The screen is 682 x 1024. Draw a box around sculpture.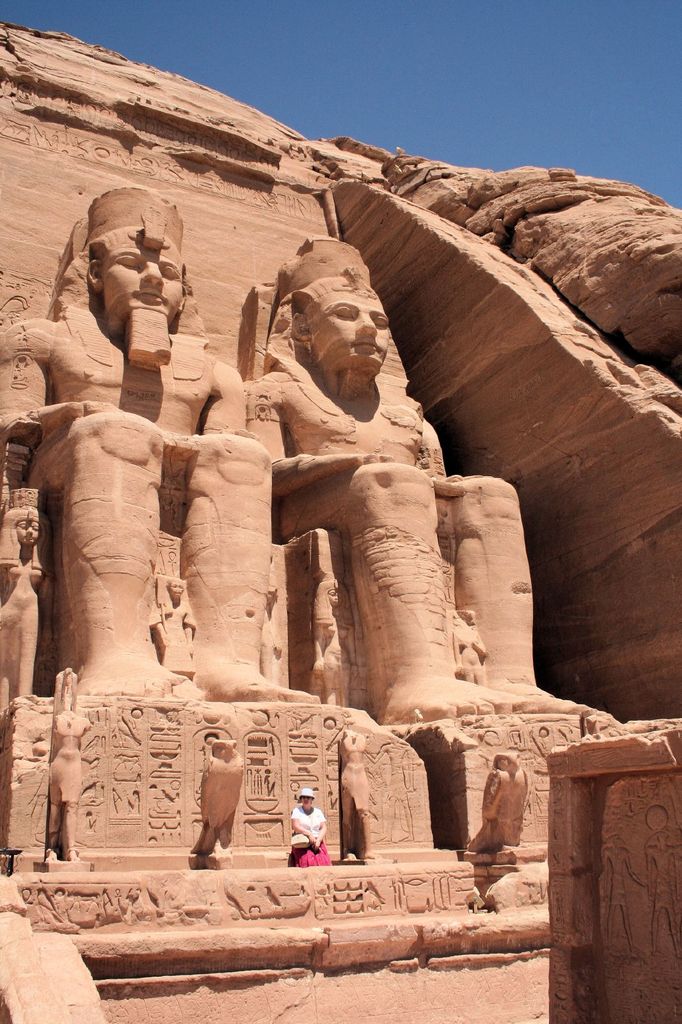
left=191, top=739, right=248, bottom=855.
